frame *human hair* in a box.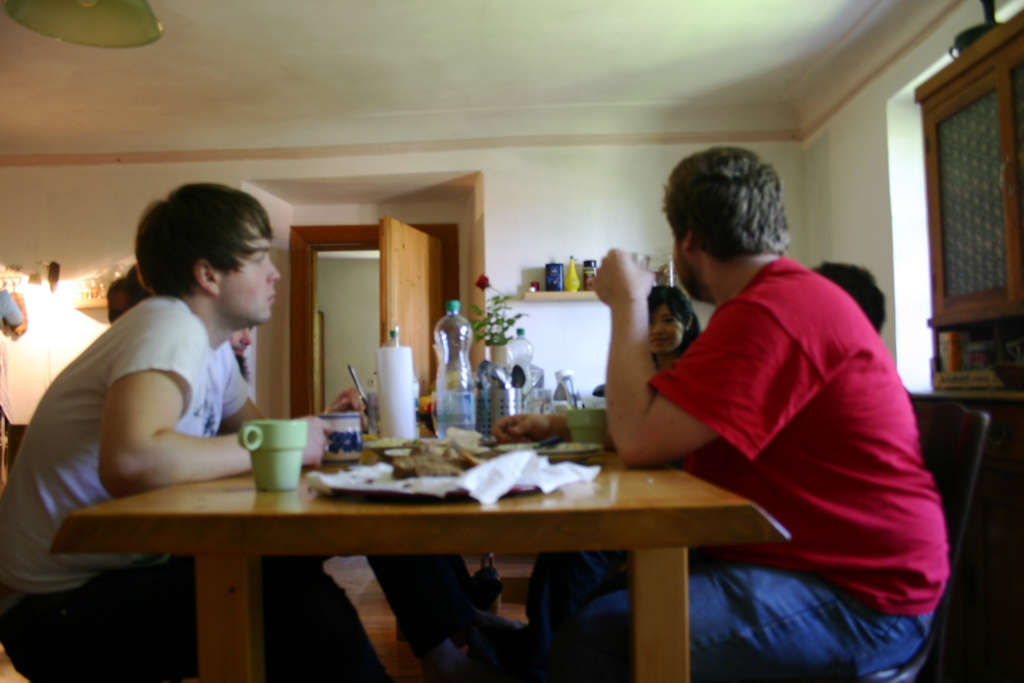
region(107, 277, 122, 293).
